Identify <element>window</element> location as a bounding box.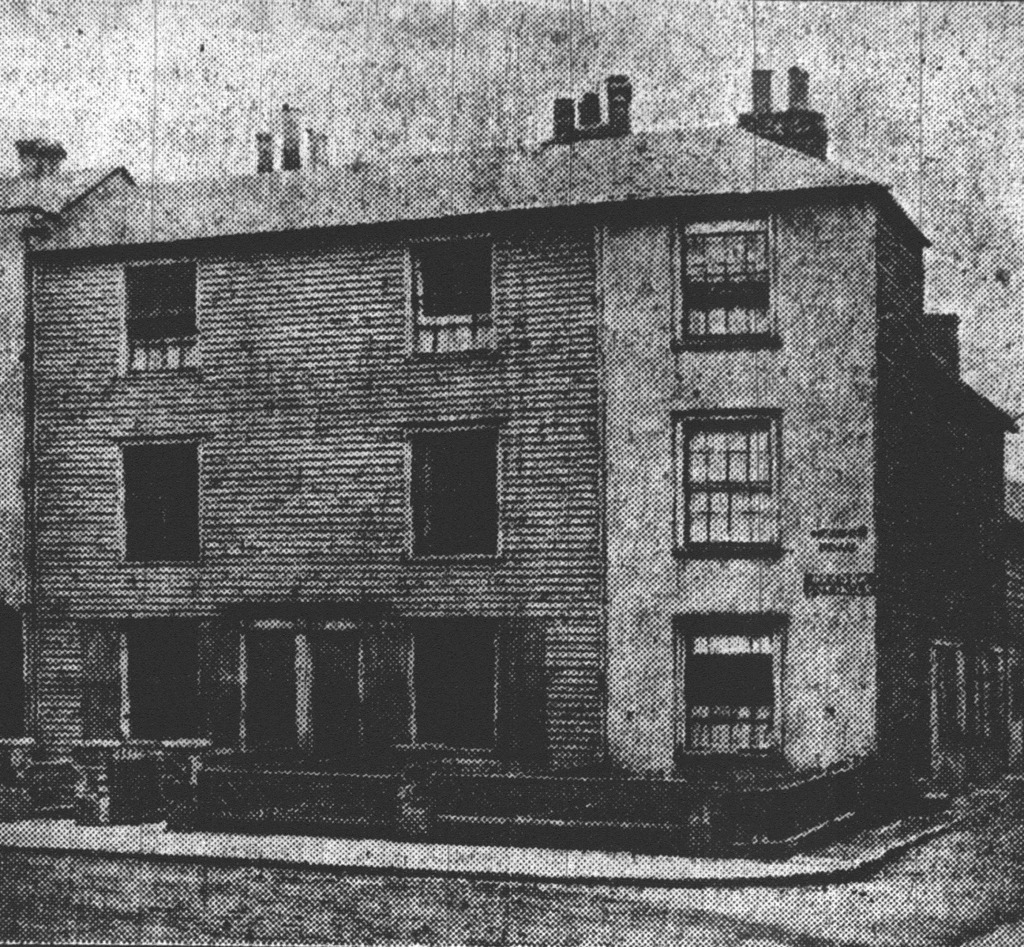
<region>411, 249, 493, 350</region>.
